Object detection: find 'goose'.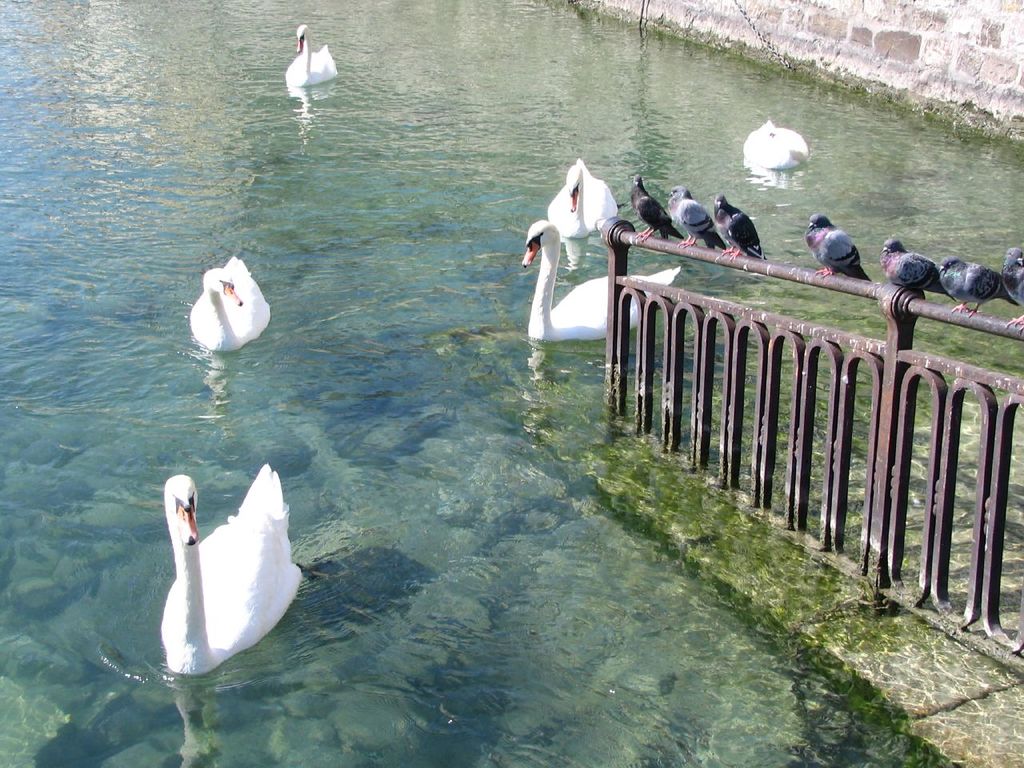
x1=939, y1=257, x2=1010, y2=314.
